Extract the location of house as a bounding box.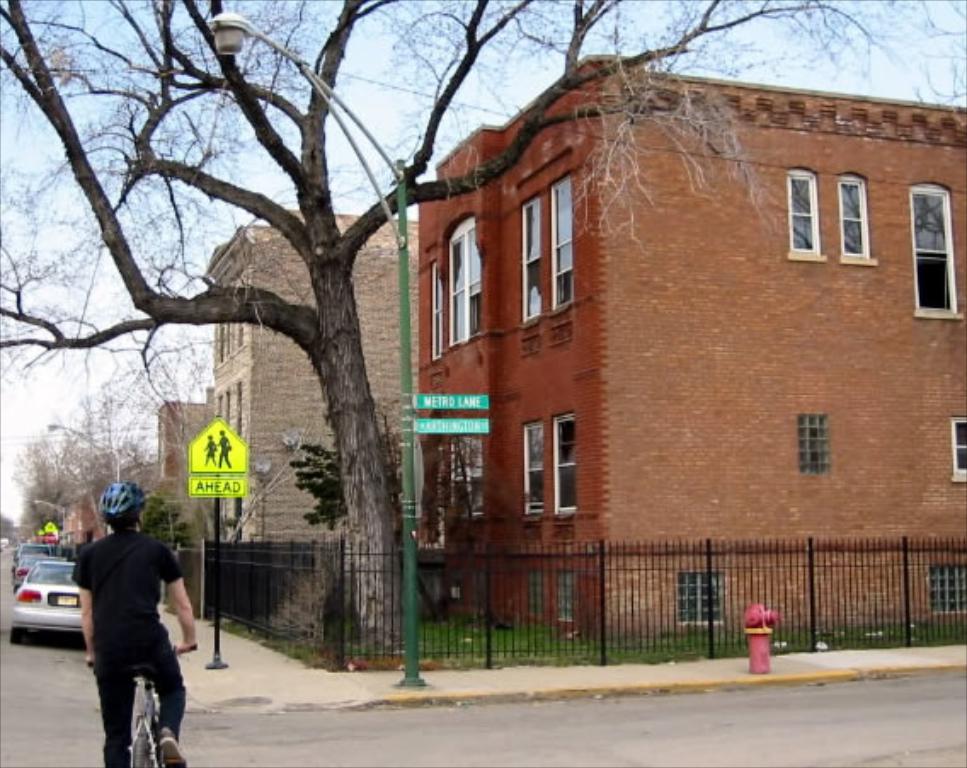
pyautogui.locateOnScreen(373, 41, 933, 673).
